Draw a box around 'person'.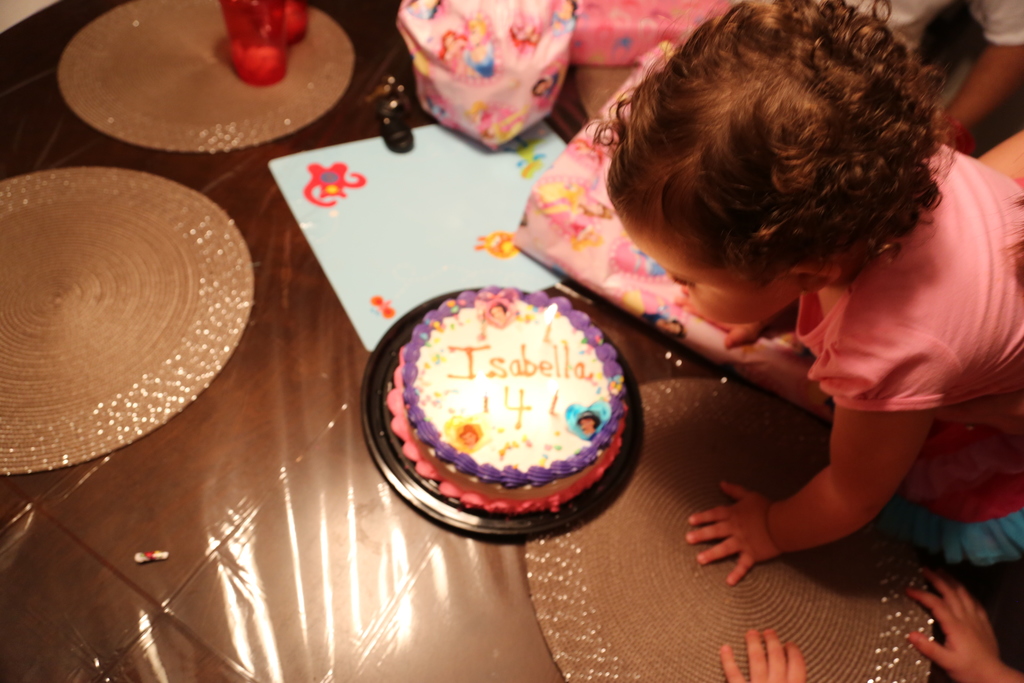
<bbox>589, 0, 1023, 580</bbox>.
